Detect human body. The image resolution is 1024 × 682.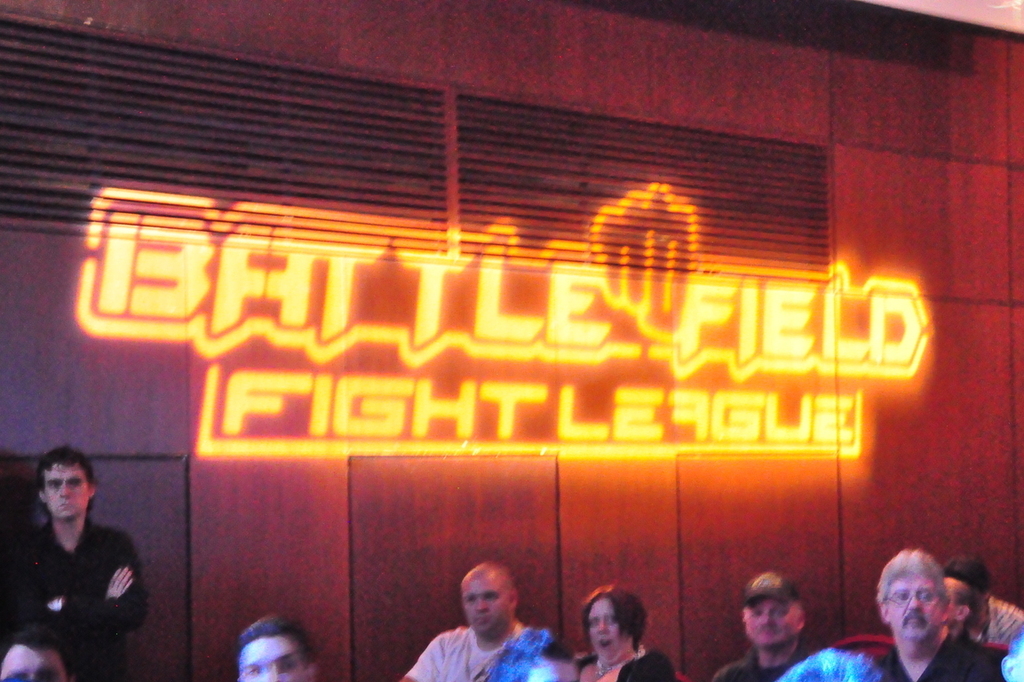
detection(718, 644, 822, 681).
